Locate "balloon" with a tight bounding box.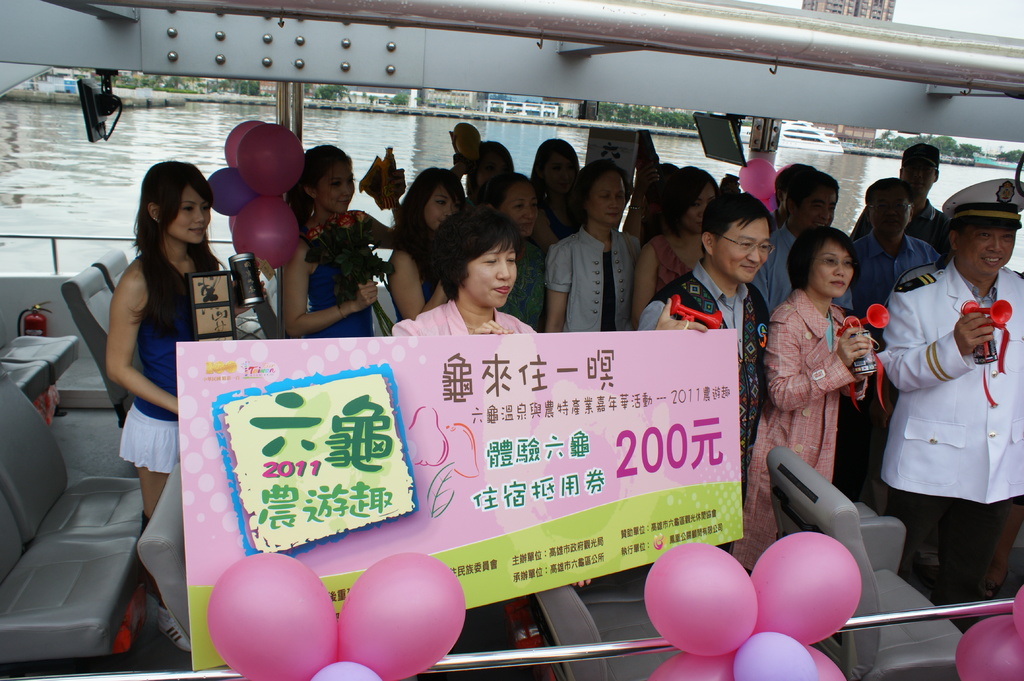
205, 166, 252, 219.
